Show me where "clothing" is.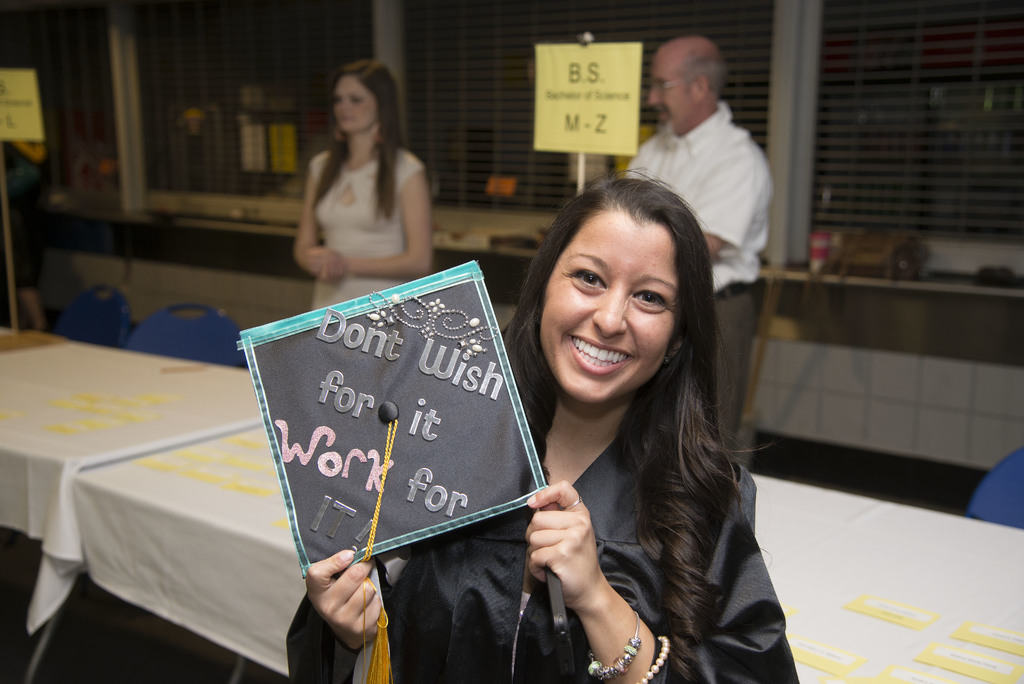
"clothing" is at crop(618, 98, 774, 467).
